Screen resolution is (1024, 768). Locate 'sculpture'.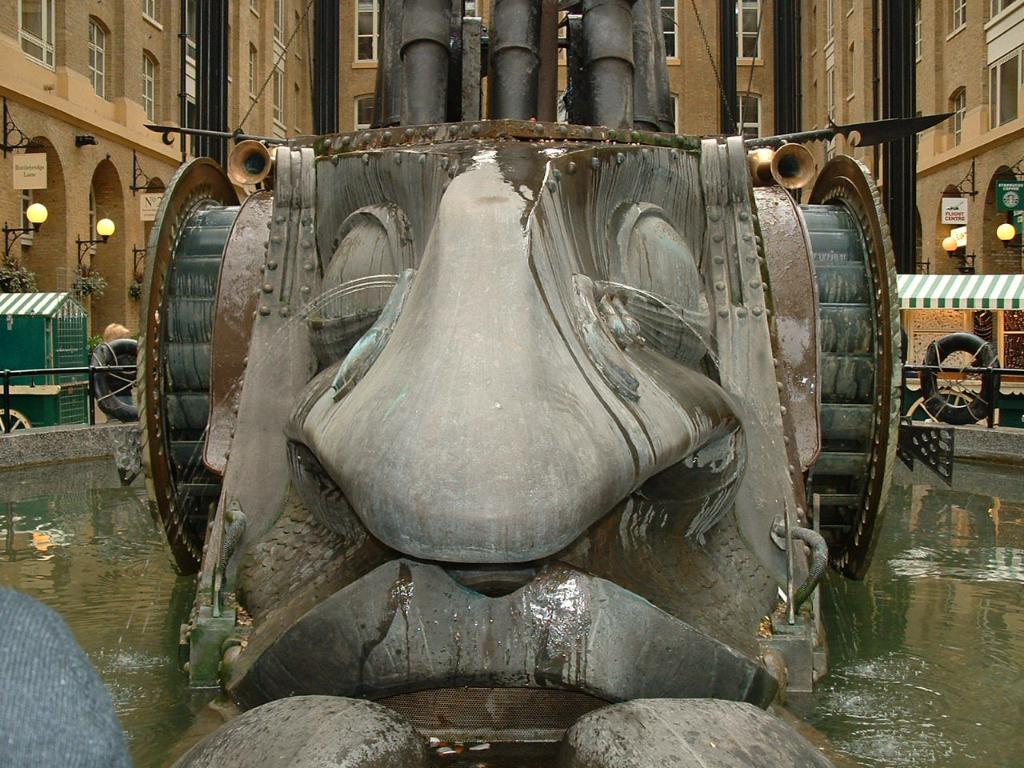
crop(177, 128, 847, 767).
